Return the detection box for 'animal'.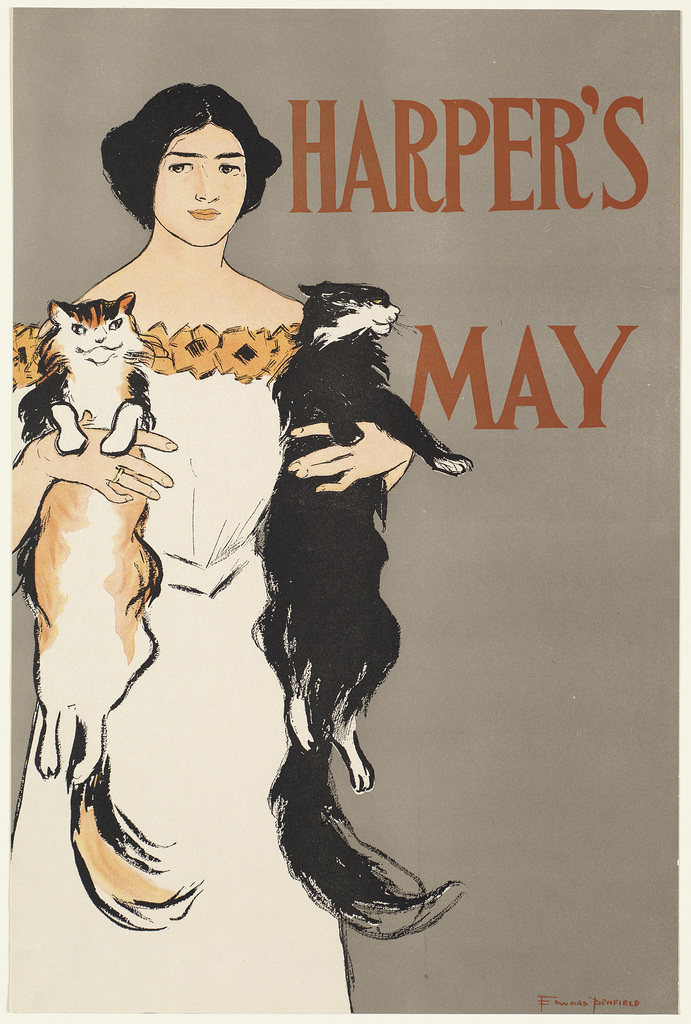
box=[1, 299, 212, 934].
